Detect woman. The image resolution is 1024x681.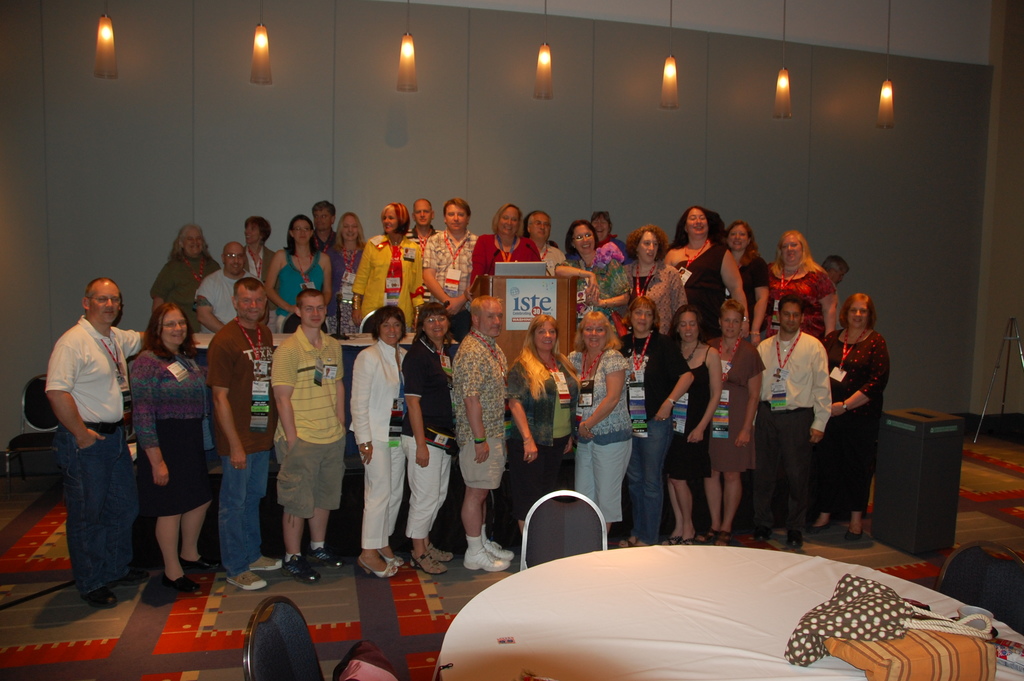
(611,301,694,543).
